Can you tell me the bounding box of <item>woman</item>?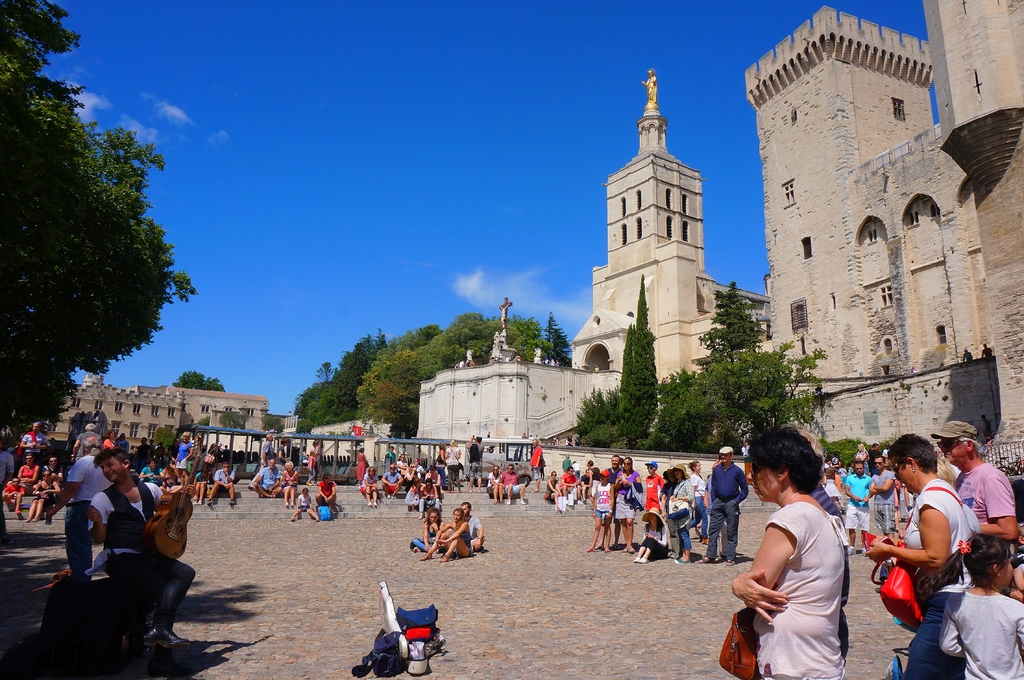
(932,455,957,488).
